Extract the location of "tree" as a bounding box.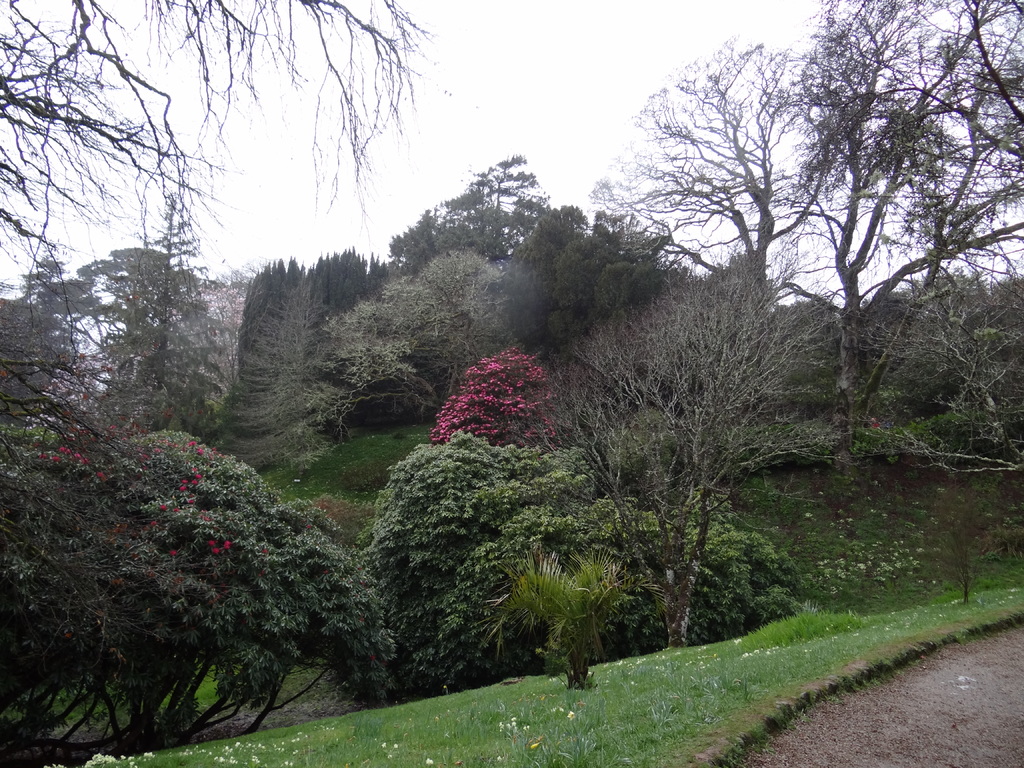
x1=24 y1=249 x2=95 y2=372.
